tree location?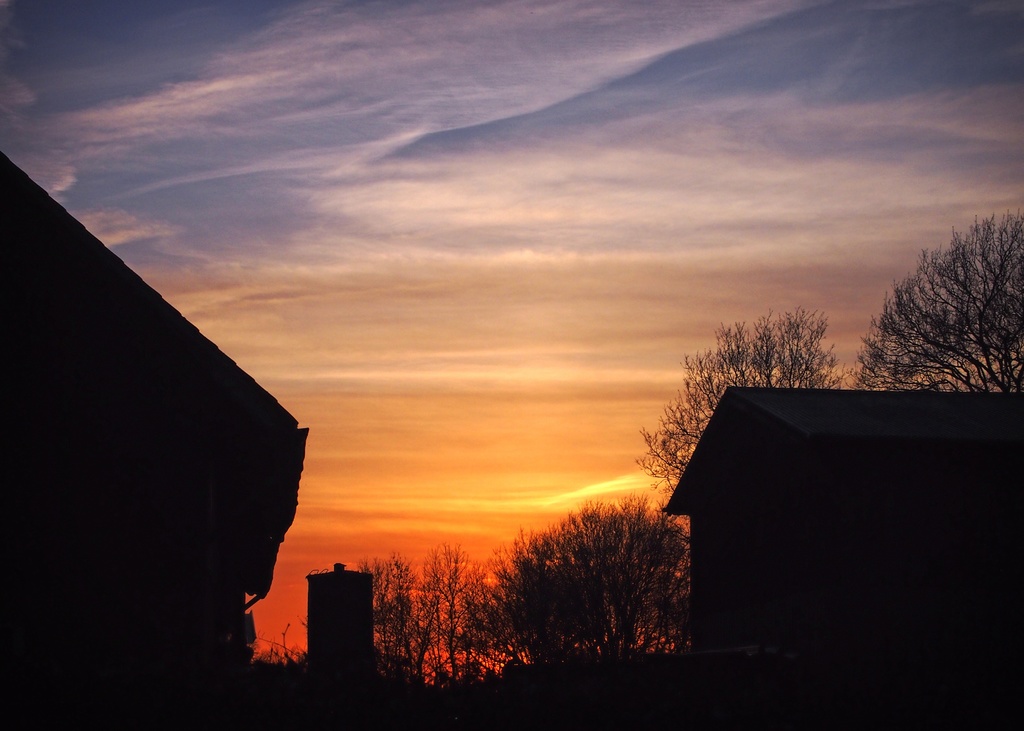
[876, 197, 1006, 386]
